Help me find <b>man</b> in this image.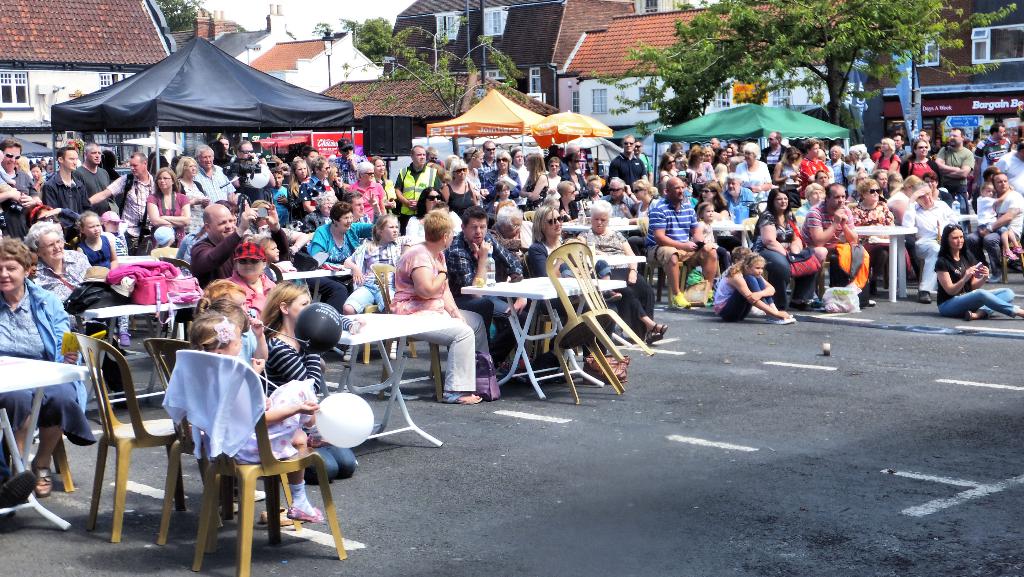
Found it: bbox(45, 147, 92, 249).
